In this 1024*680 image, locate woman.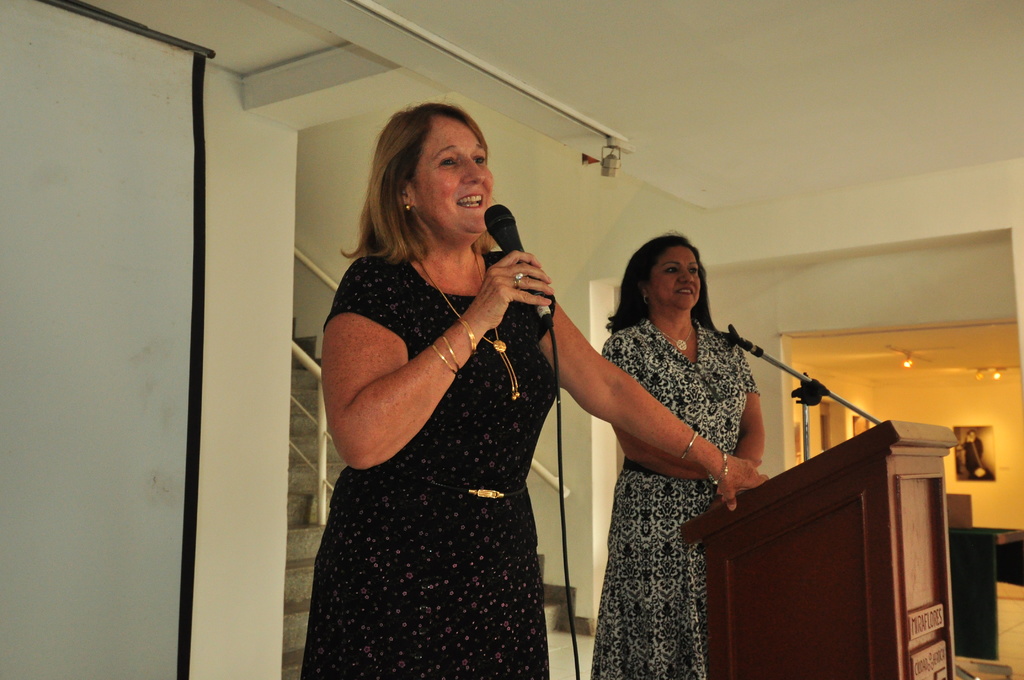
Bounding box: x1=301 y1=102 x2=762 y2=679.
